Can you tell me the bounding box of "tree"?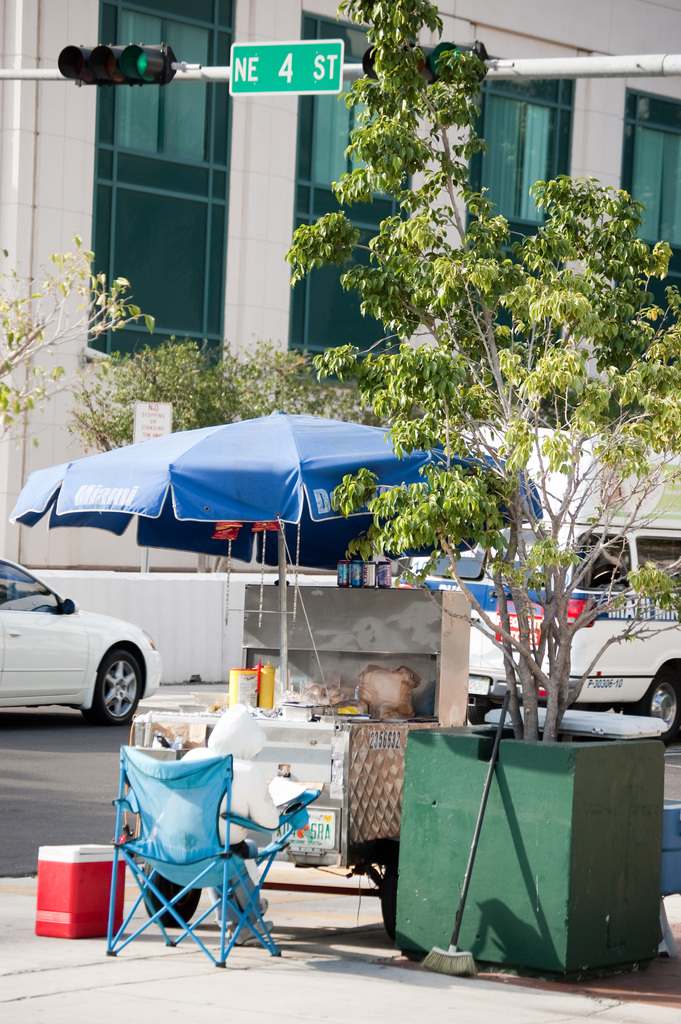
bbox=(179, 0, 680, 780).
